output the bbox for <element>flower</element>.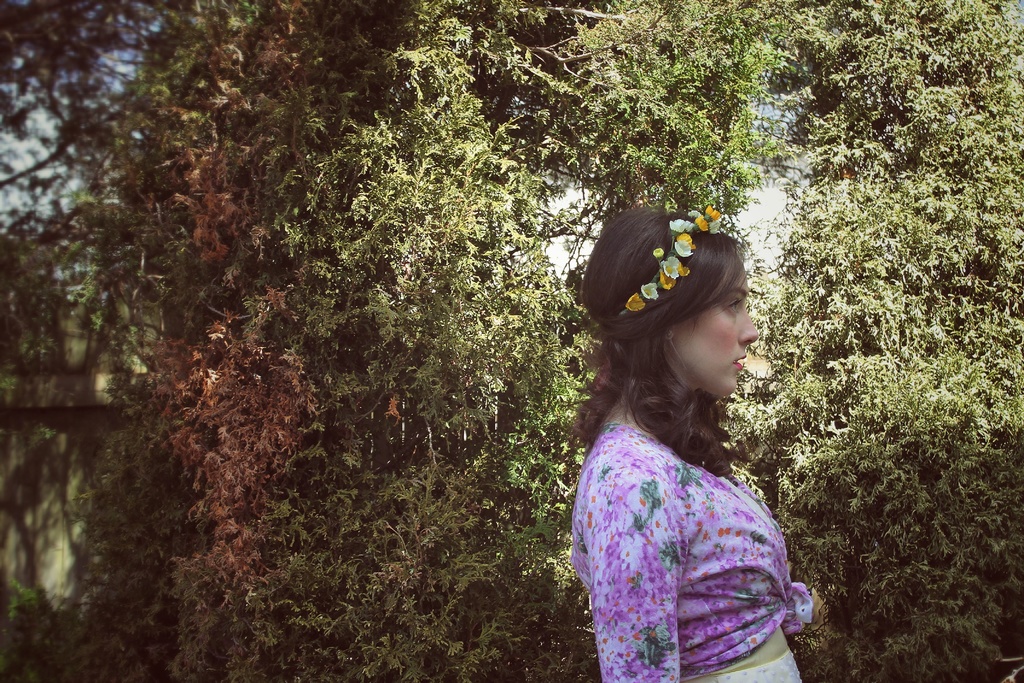
x1=662, y1=257, x2=688, y2=284.
